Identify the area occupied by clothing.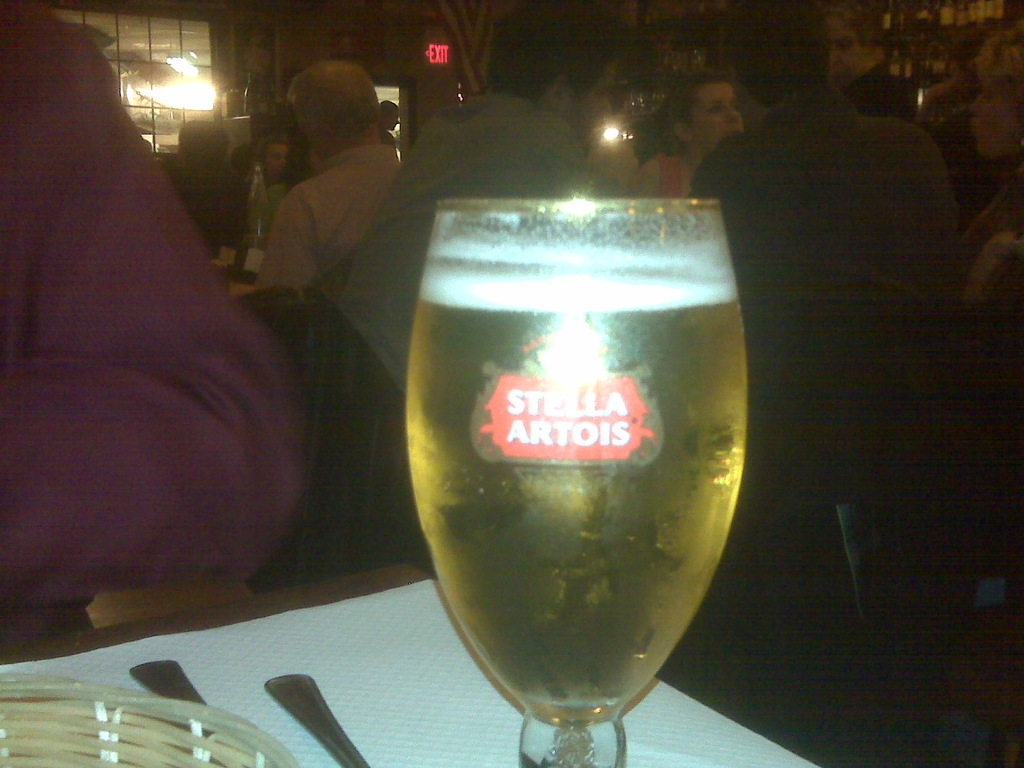
Area: bbox=(8, 13, 325, 657).
